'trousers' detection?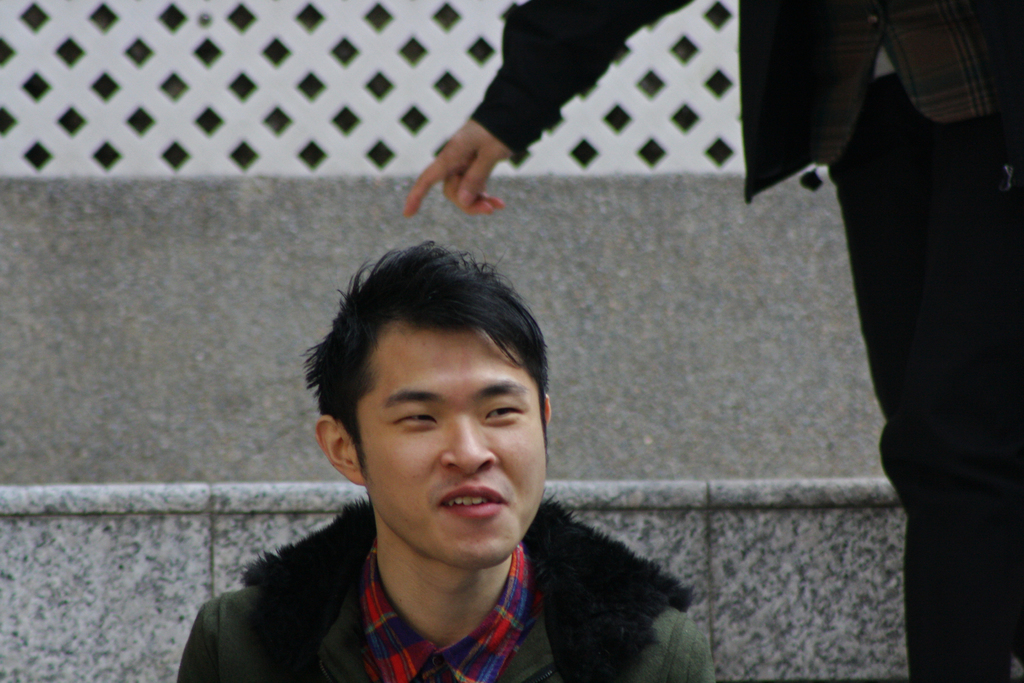
[left=828, top=76, right=1023, bottom=682]
